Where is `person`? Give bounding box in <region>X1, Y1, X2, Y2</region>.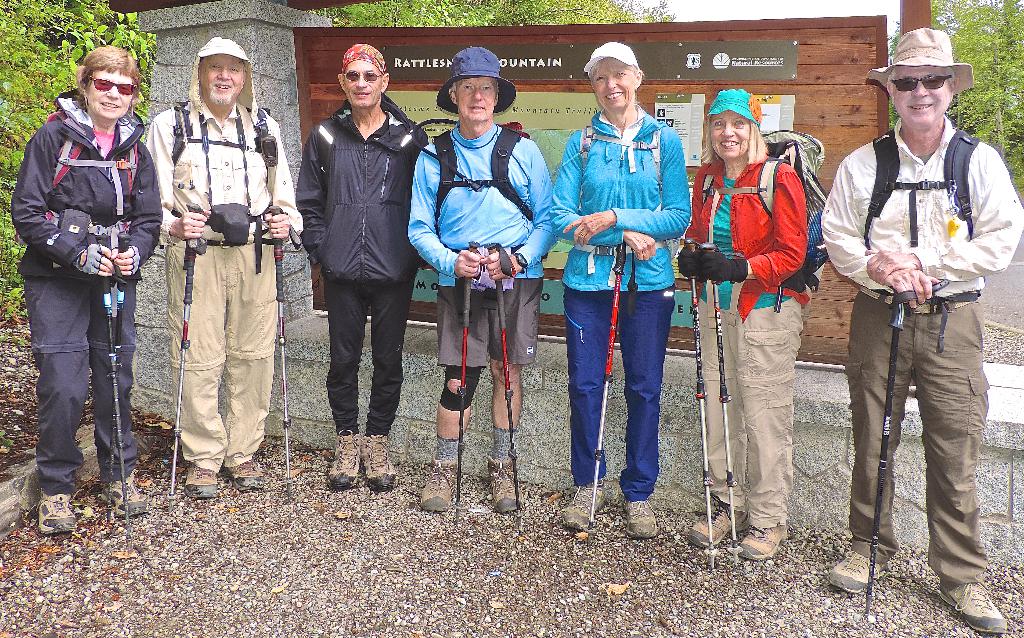
<region>549, 38, 688, 539</region>.
